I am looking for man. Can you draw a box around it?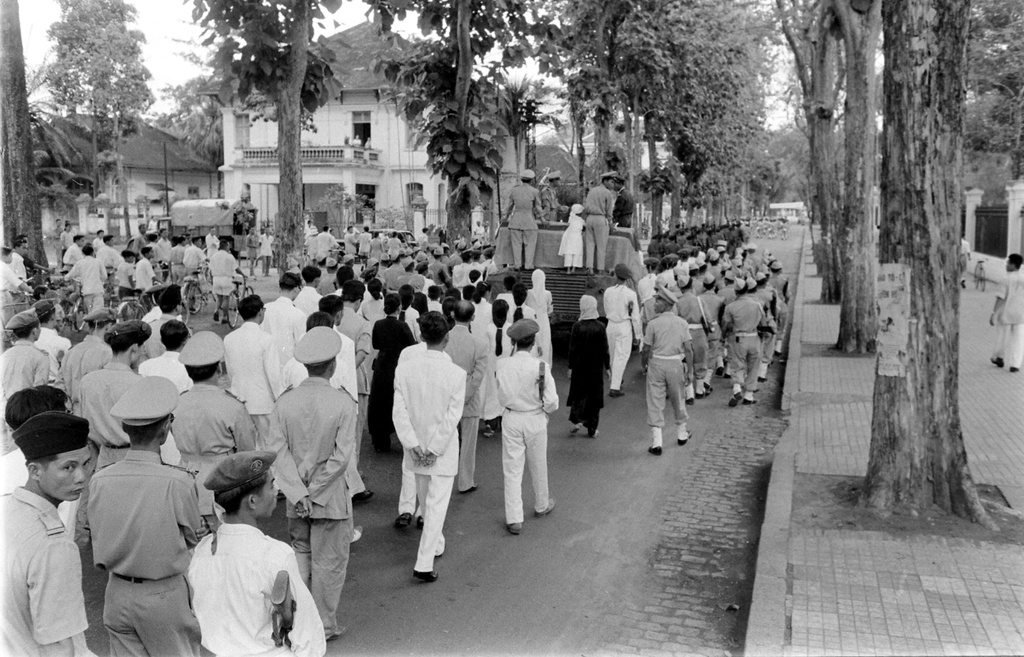
Sure, the bounding box is crop(316, 294, 377, 493).
